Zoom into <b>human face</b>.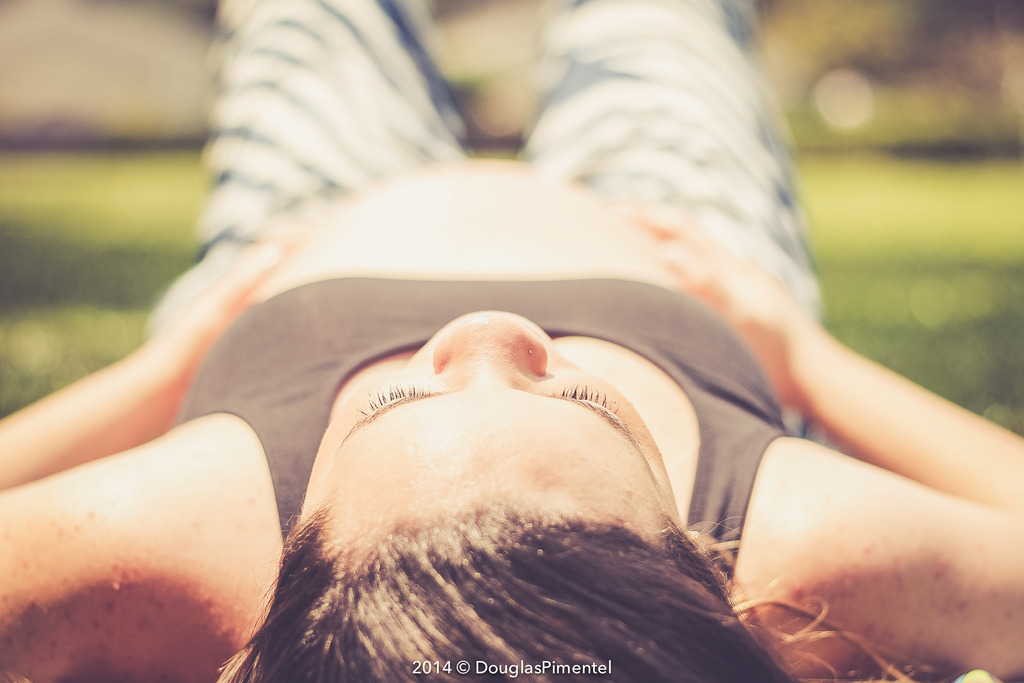
Zoom target: 303/310/672/550.
